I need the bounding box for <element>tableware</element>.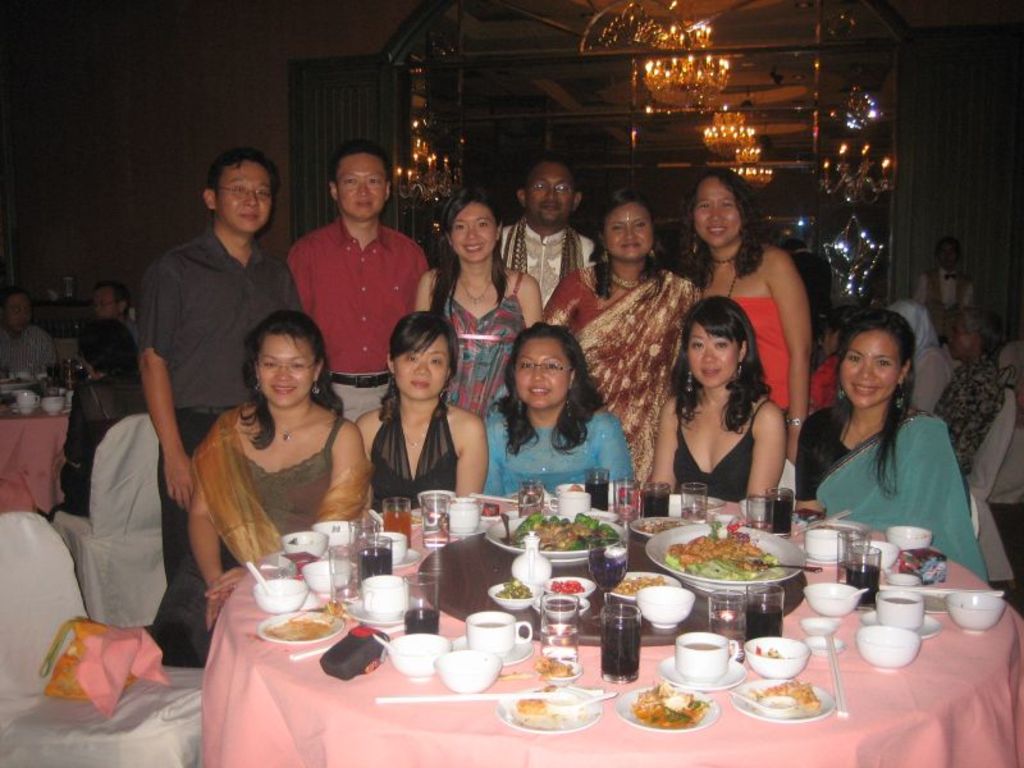
Here it is: [x1=585, y1=467, x2=609, y2=509].
